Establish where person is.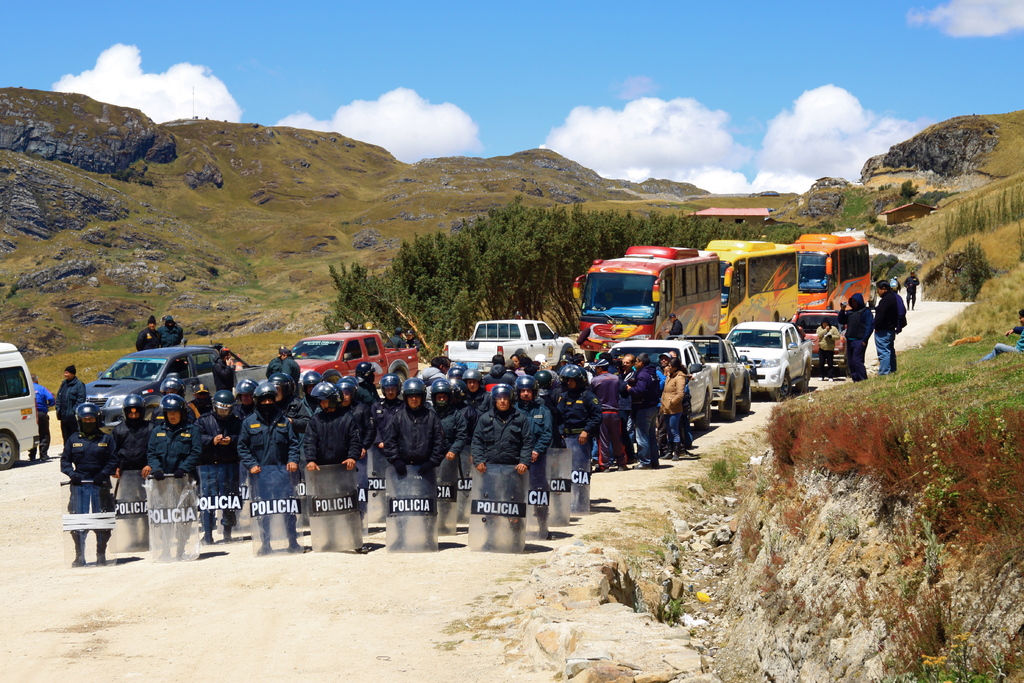
Established at 207/350/247/395.
